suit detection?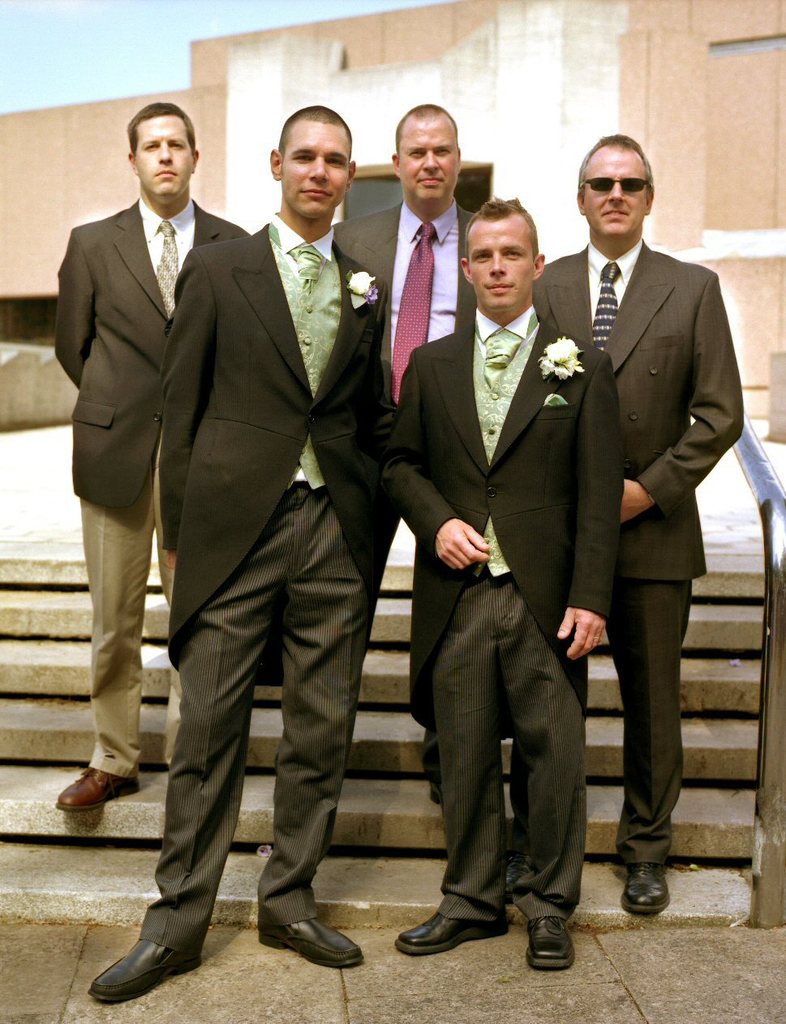
Rect(335, 195, 478, 723)
